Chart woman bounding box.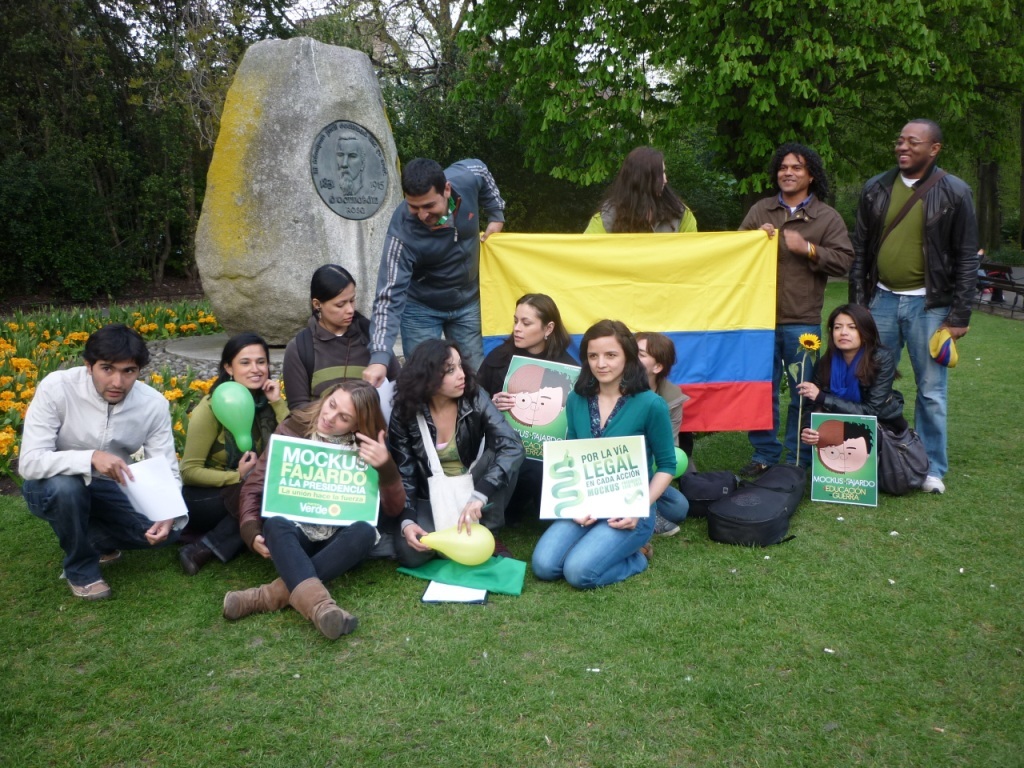
Charted: [x1=218, y1=374, x2=410, y2=640].
